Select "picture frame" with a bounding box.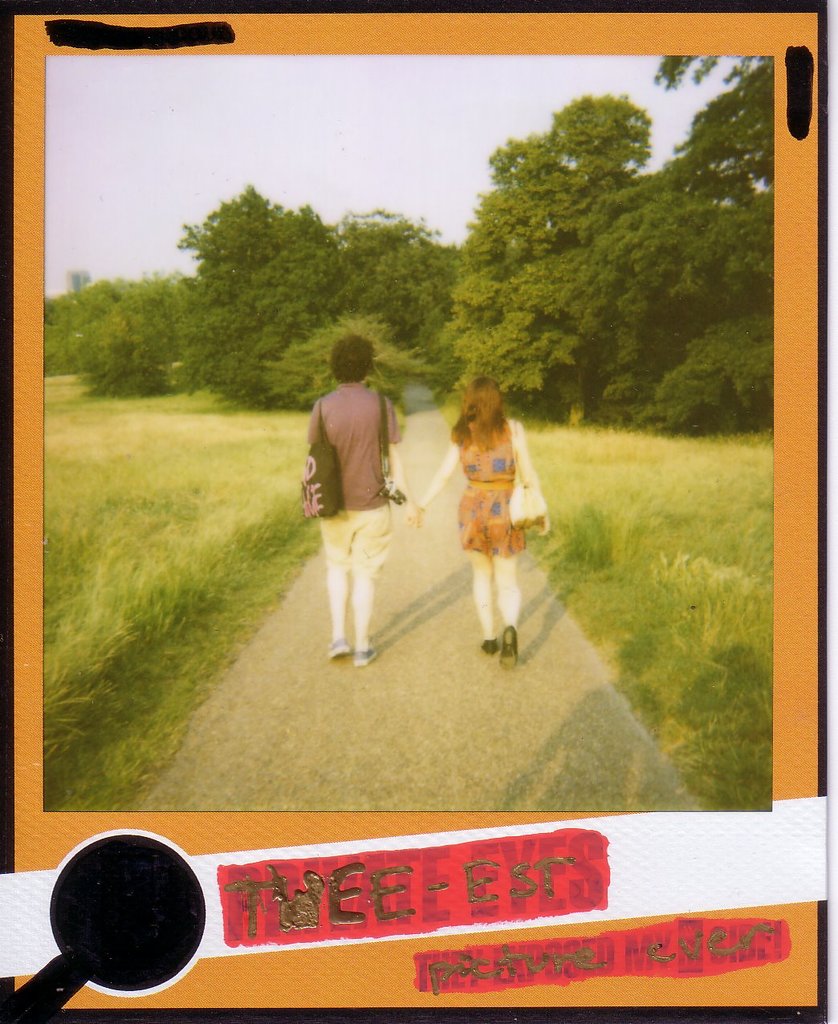
crop(0, 0, 837, 1023).
